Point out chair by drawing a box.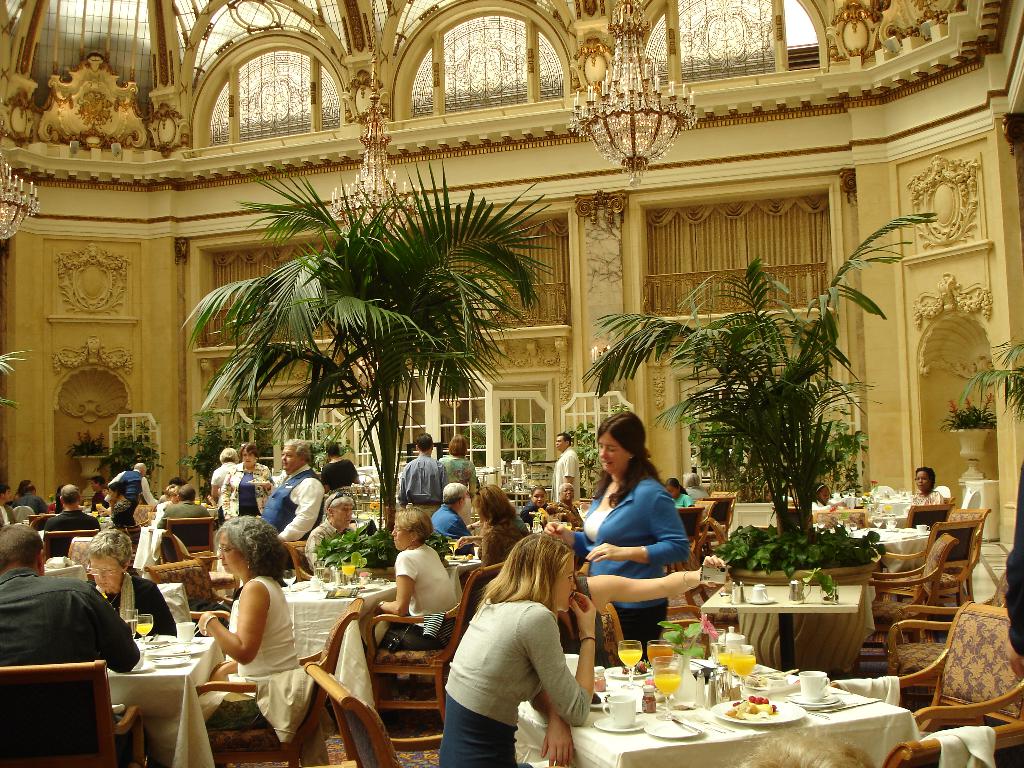
region(881, 563, 1011, 701).
